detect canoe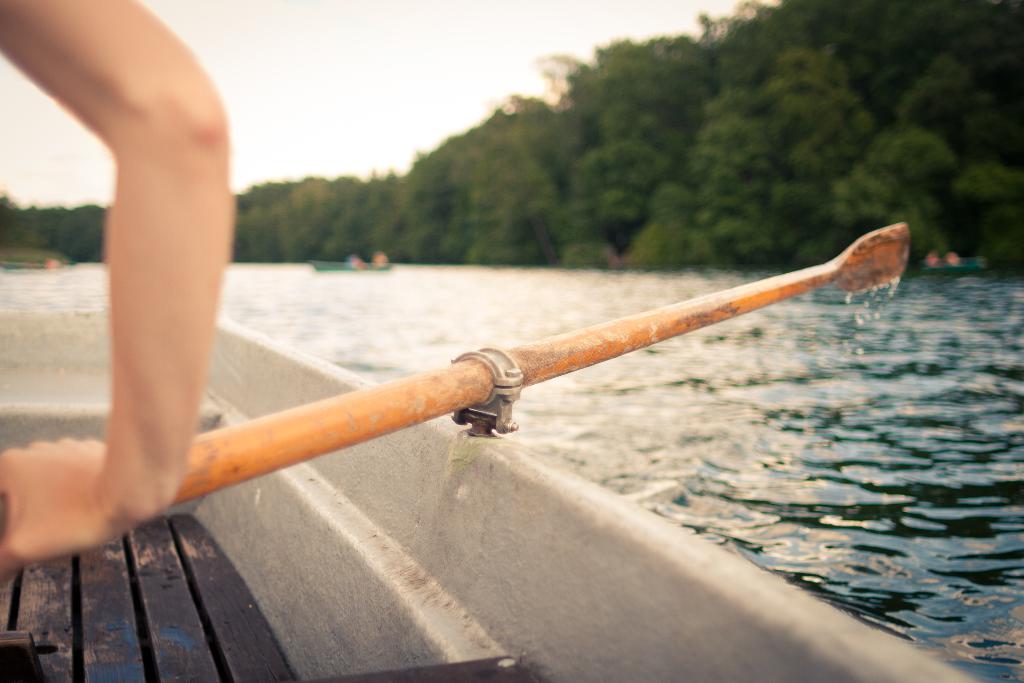
pyautogui.locateOnScreen(312, 256, 390, 270)
